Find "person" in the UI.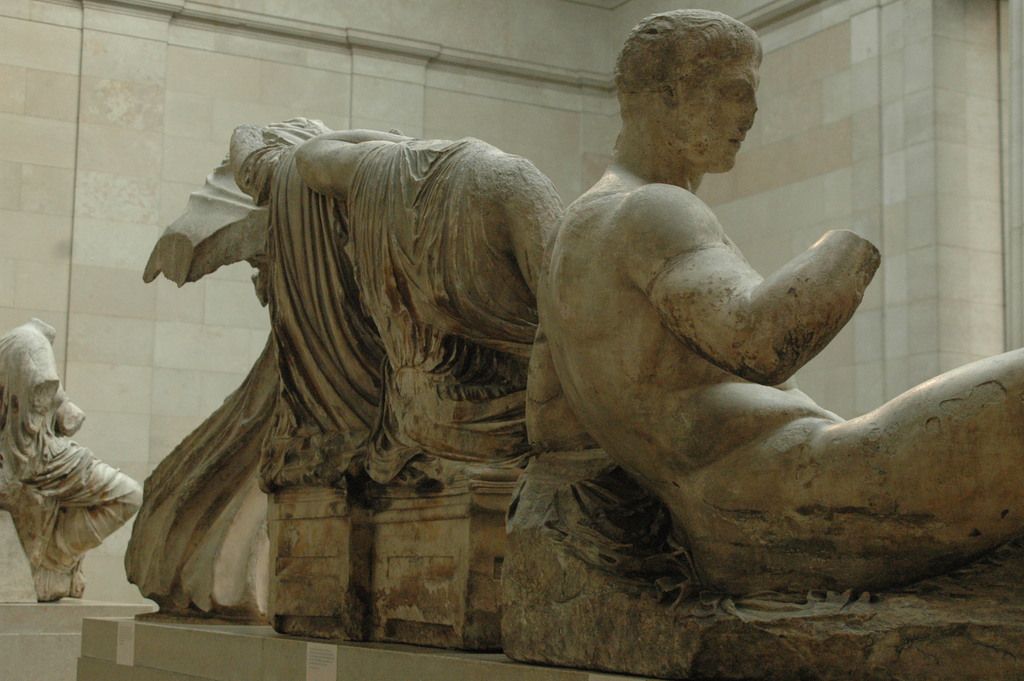
UI element at 524 7 1023 598.
